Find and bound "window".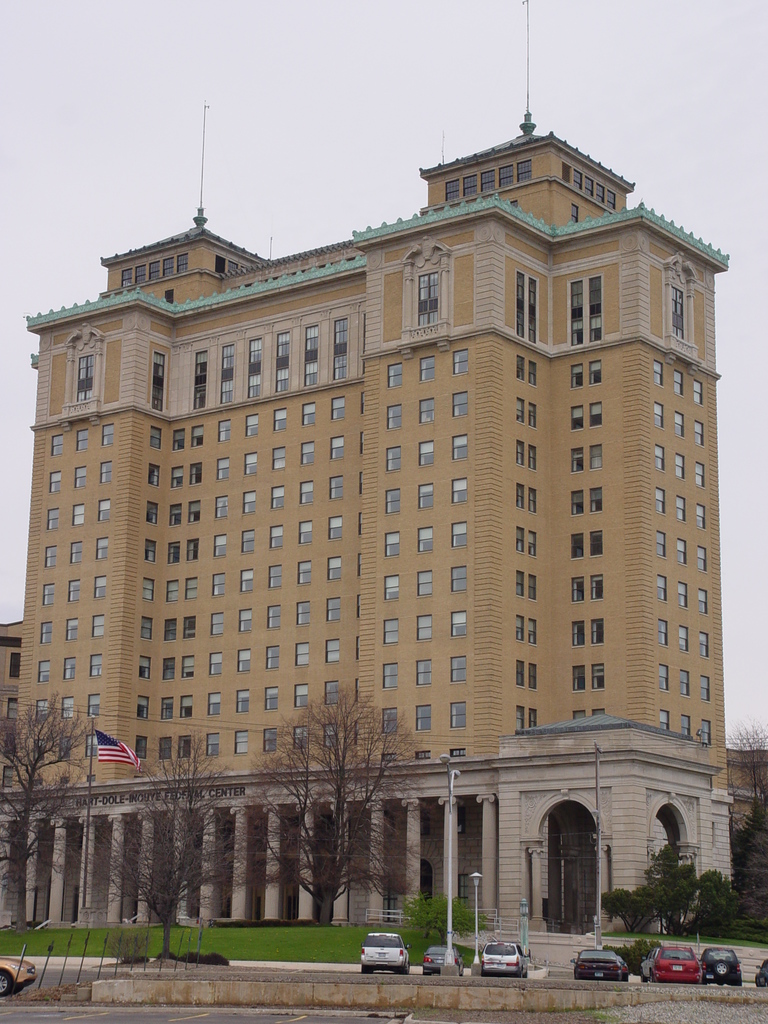
Bound: 100/421/116/446.
